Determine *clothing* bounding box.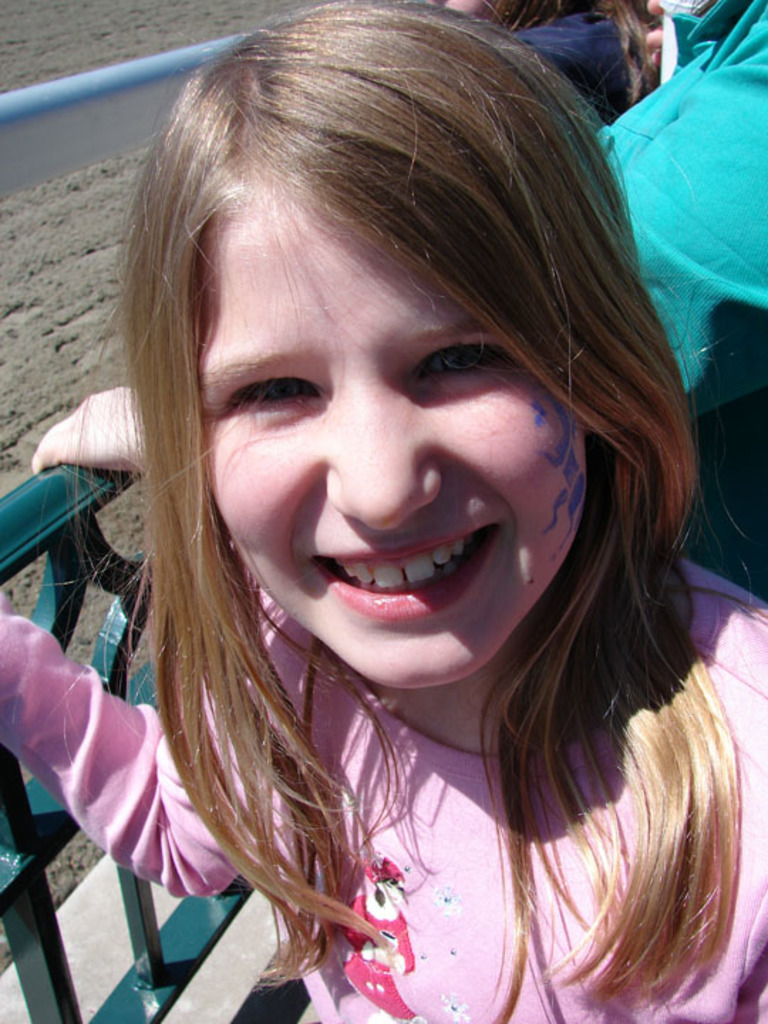
Determined: <bbox>596, 0, 767, 583</bbox>.
